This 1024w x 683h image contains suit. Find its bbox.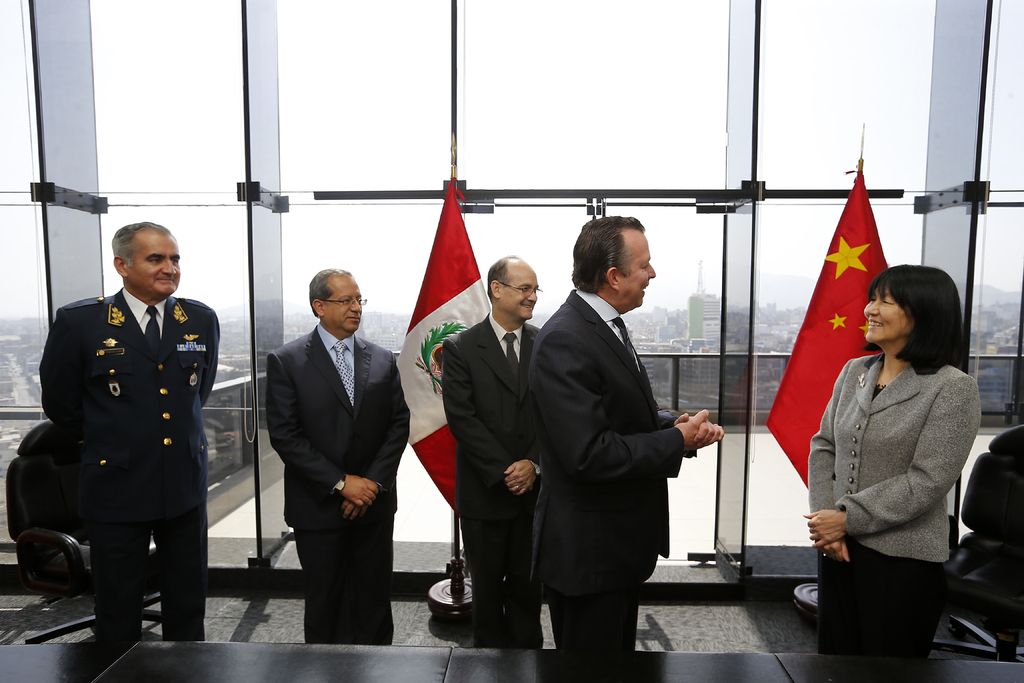
(255, 263, 403, 643).
